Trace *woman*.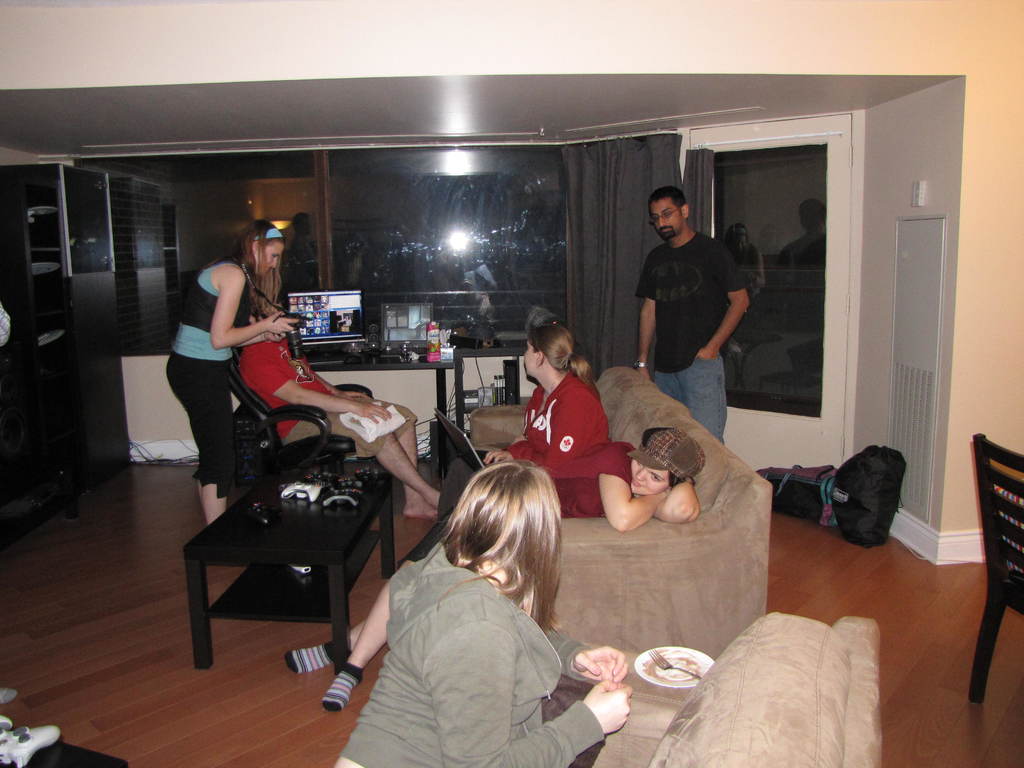
Traced to [x1=281, y1=425, x2=708, y2=712].
